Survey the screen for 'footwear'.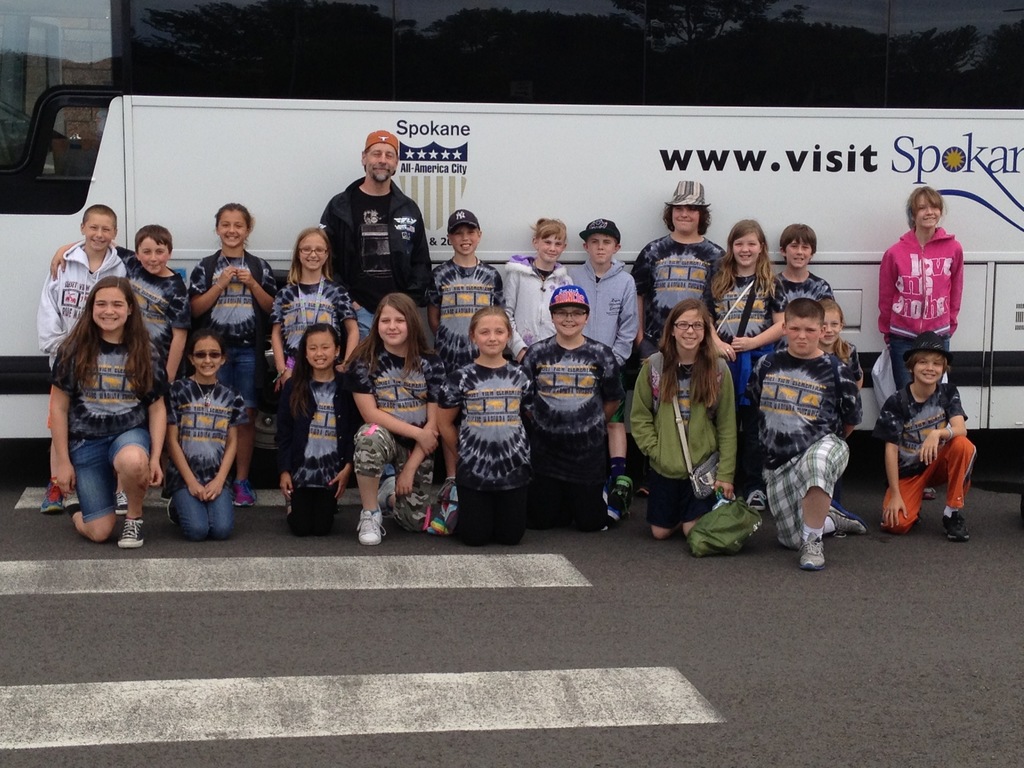
Survey found: {"left": 42, "top": 482, "right": 63, "bottom": 514}.
